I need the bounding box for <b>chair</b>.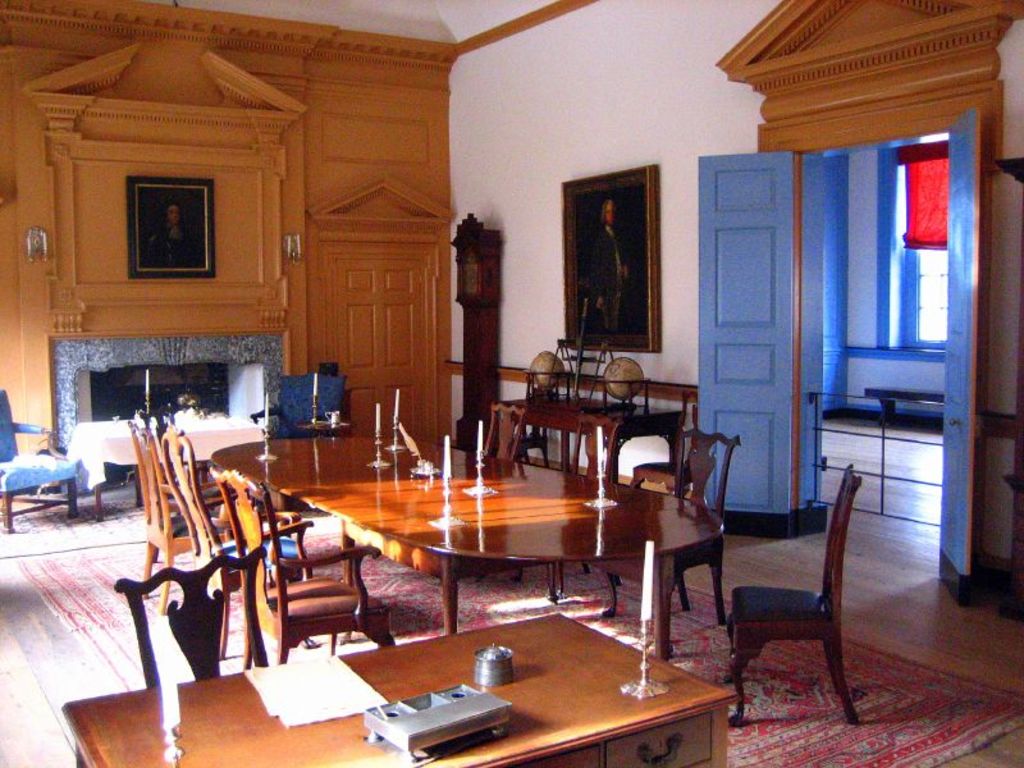
Here it is: <region>0, 388, 86, 535</region>.
